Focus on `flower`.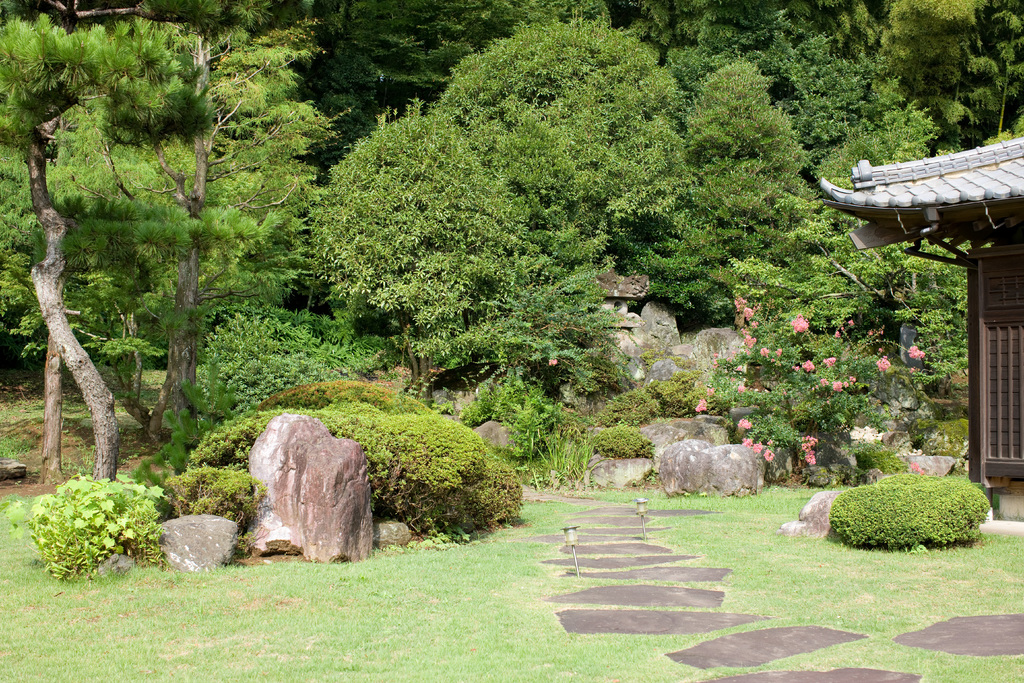
Focused at box=[764, 448, 776, 461].
